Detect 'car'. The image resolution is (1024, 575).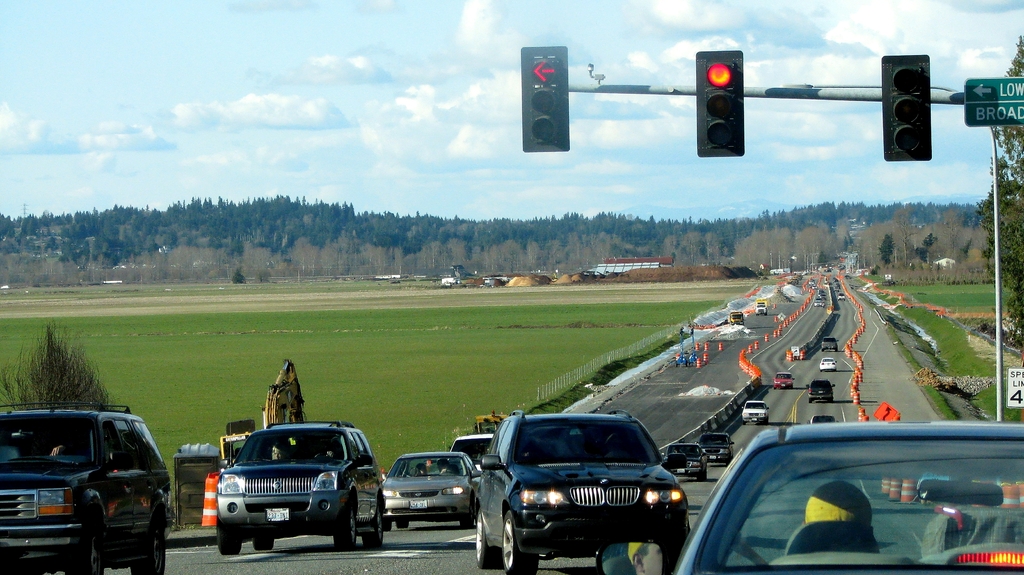
l=773, t=370, r=793, b=387.
